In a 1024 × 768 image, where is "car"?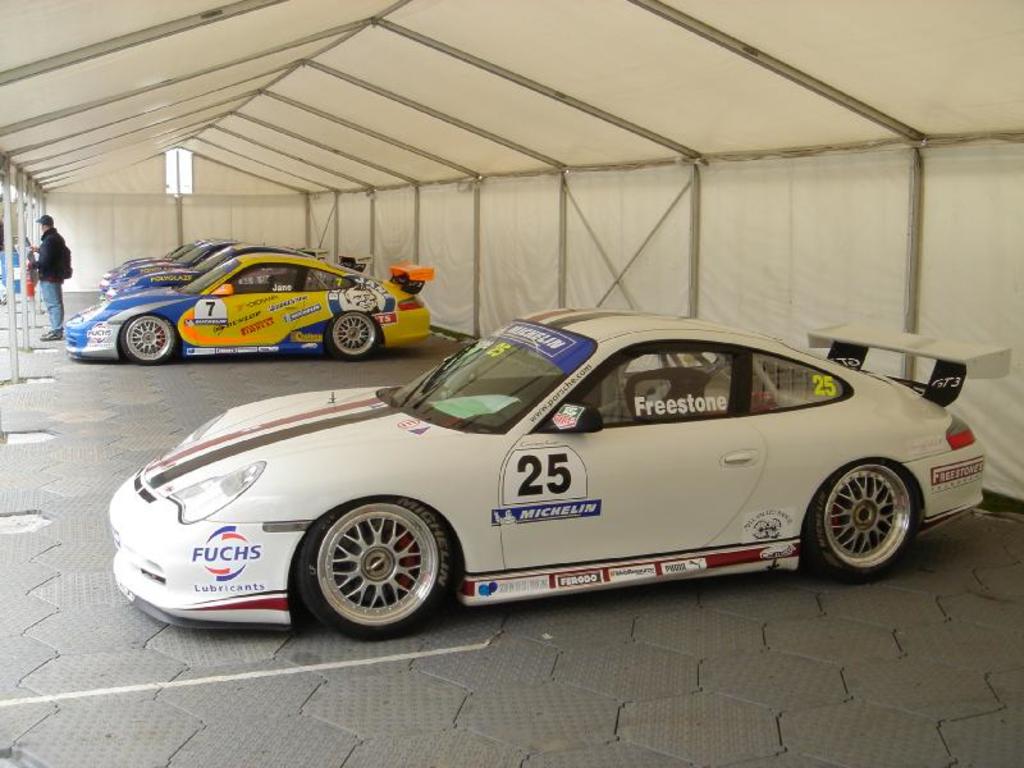
select_region(109, 239, 195, 279).
